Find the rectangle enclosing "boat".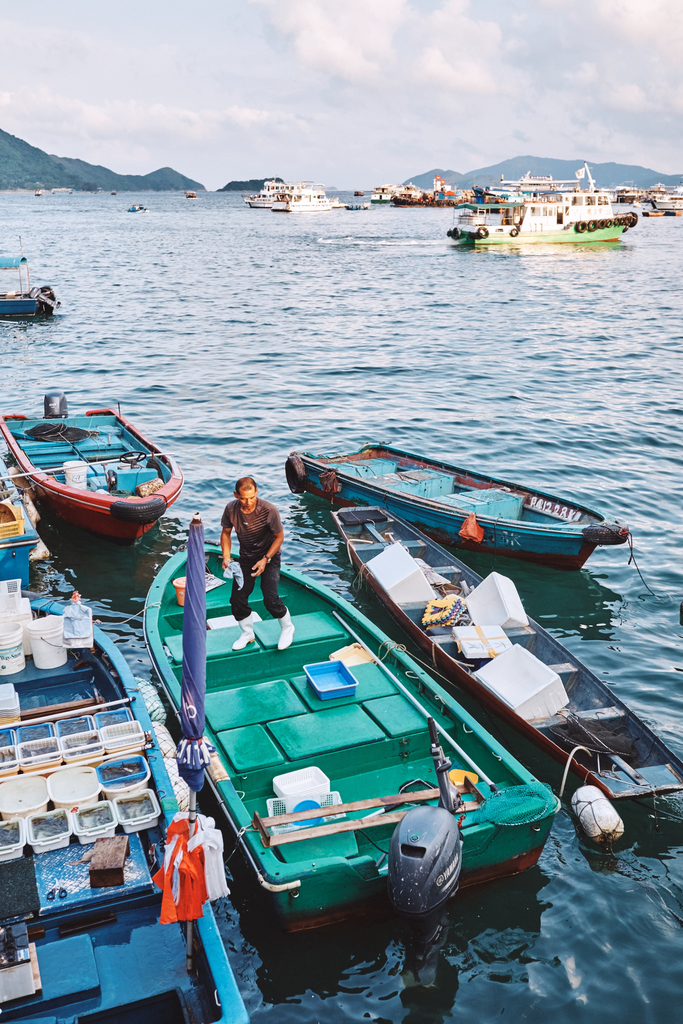
BBox(274, 428, 646, 581).
